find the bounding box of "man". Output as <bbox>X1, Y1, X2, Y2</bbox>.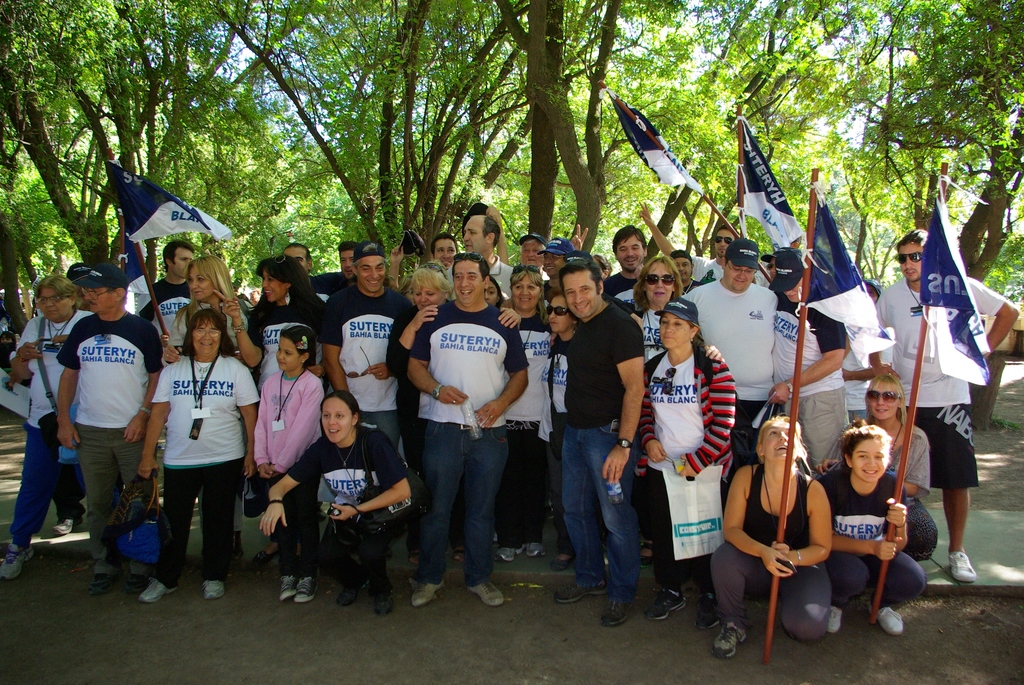
<bbox>278, 246, 331, 303</bbox>.
